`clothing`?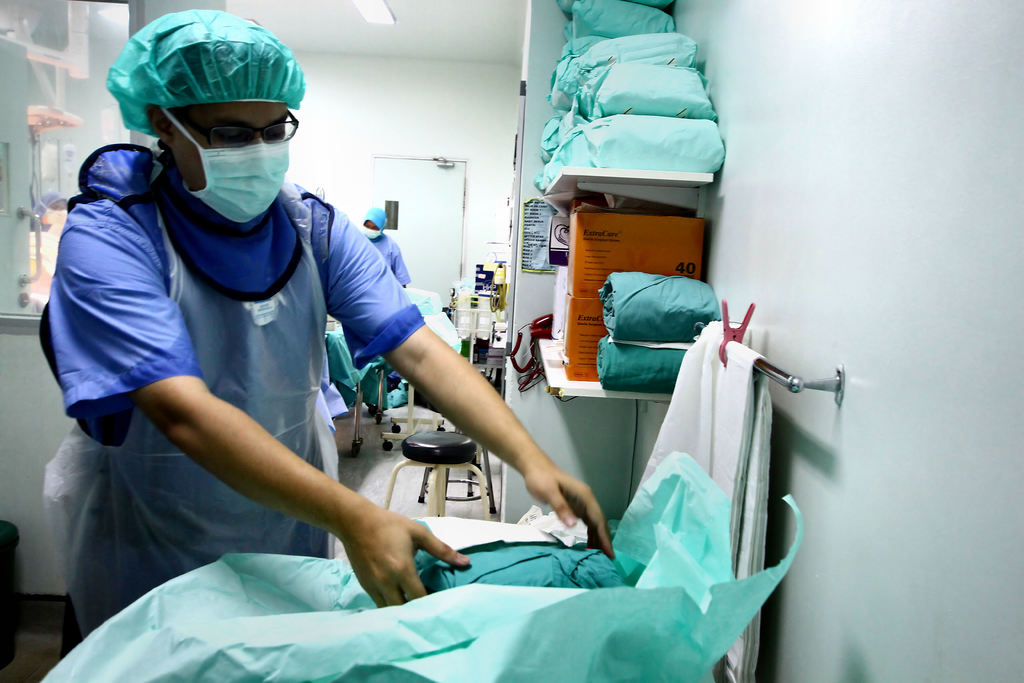
36:145:427:638
